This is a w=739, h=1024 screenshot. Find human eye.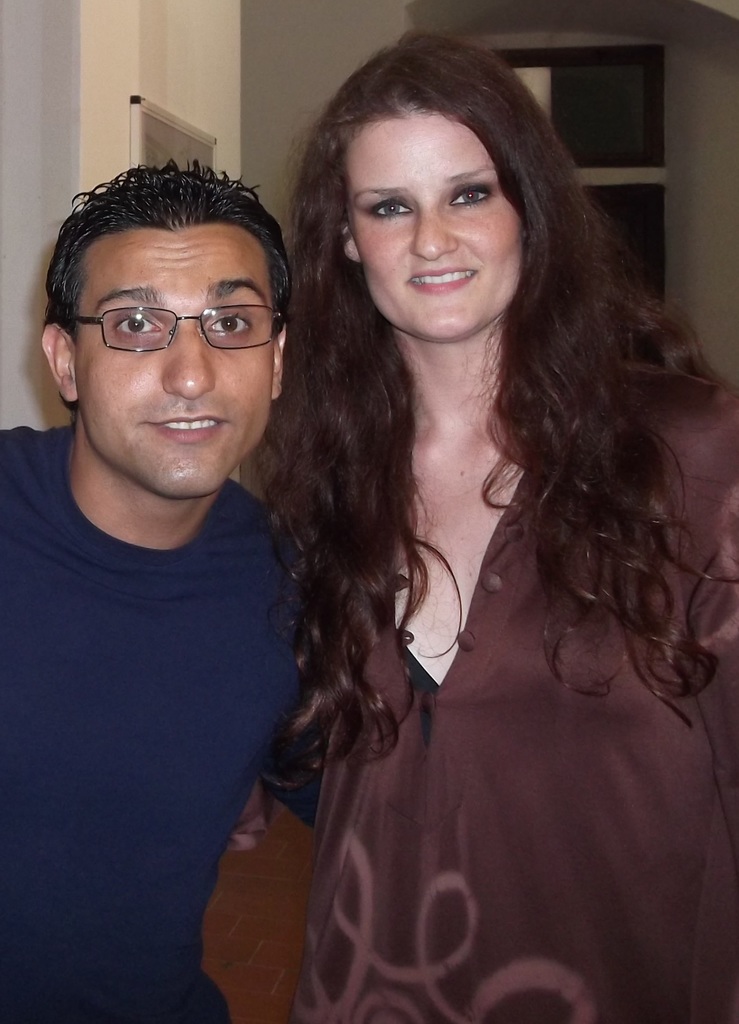
Bounding box: pyautogui.locateOnScreen(113, 310, 164, 342).
